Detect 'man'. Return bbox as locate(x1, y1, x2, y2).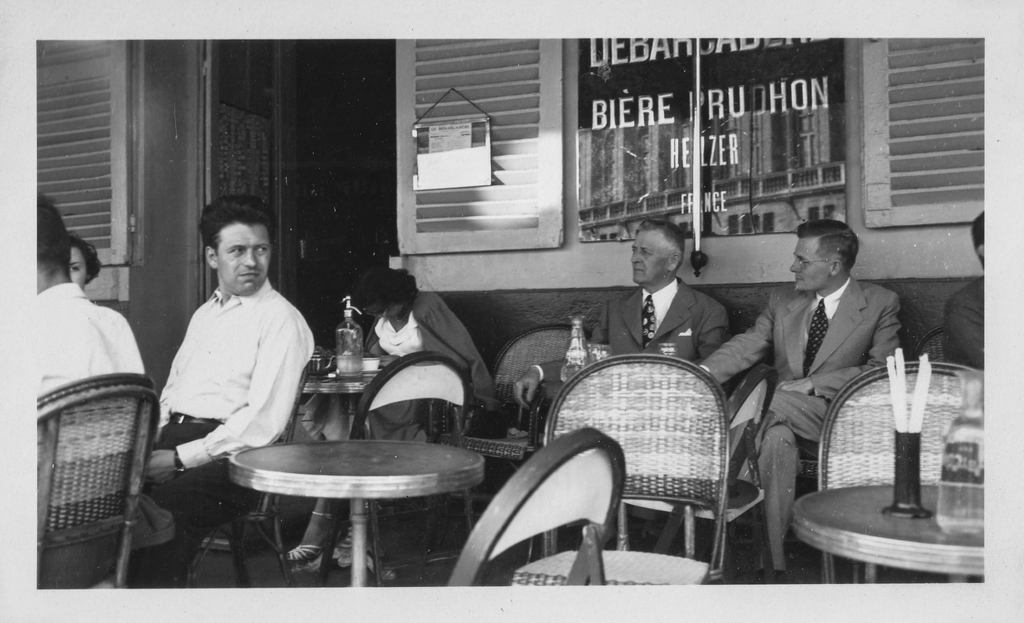
locate(141, 190, 323, 584).
